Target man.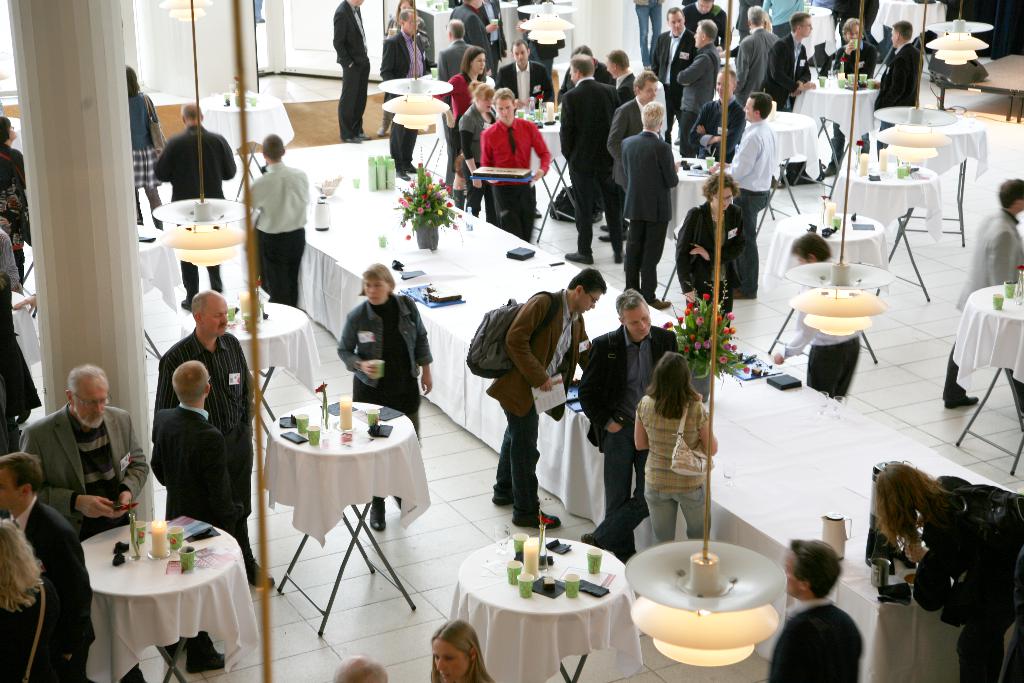
Target region: select_region(693, 67, 748, 160).
